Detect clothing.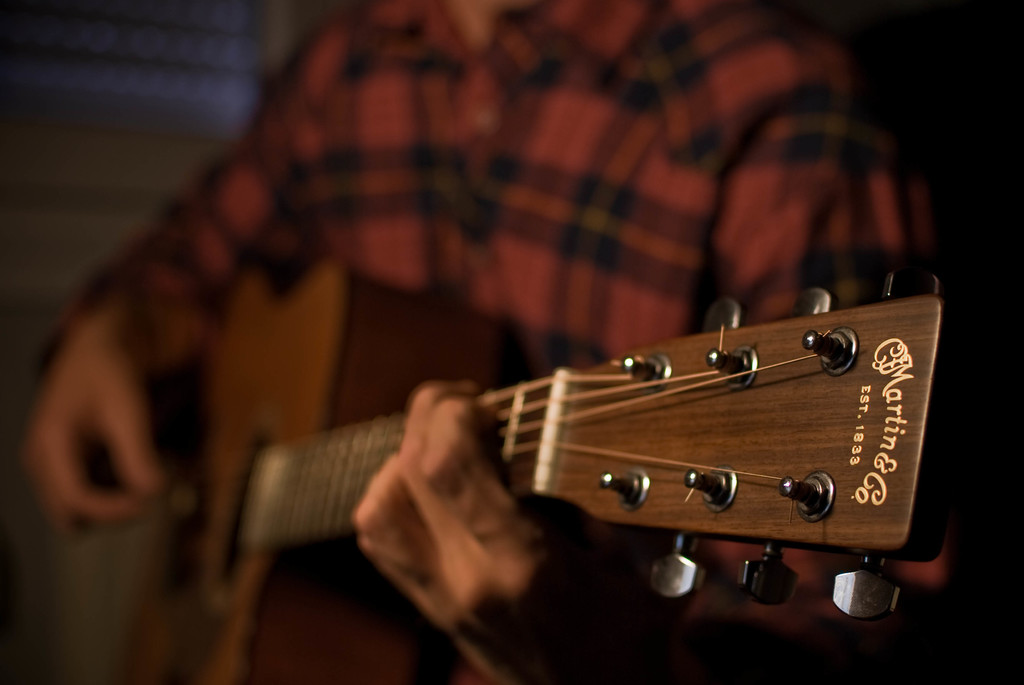
Detected at (33, 0, 956, 684).
